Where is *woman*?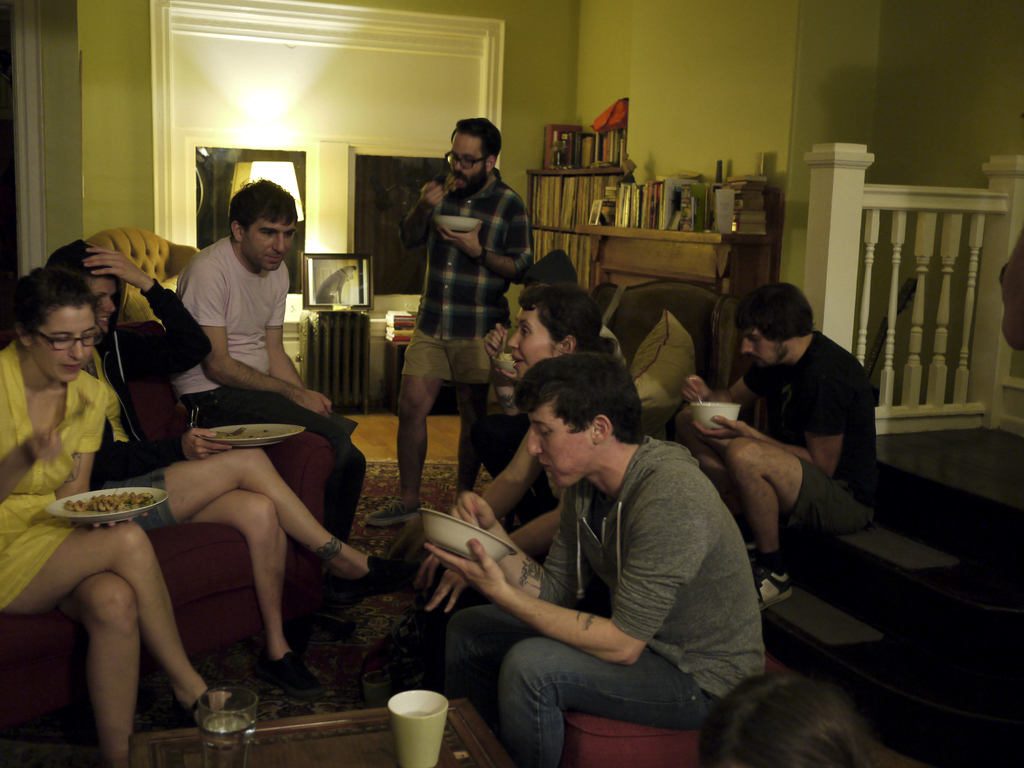
left=45, top=230, right=401, bottom=692.
